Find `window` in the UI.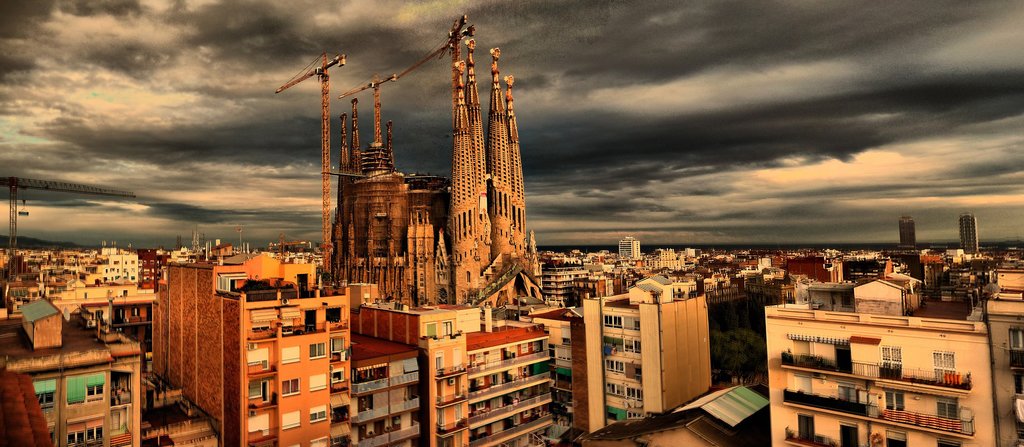
UI element at (628,410,643,418).
